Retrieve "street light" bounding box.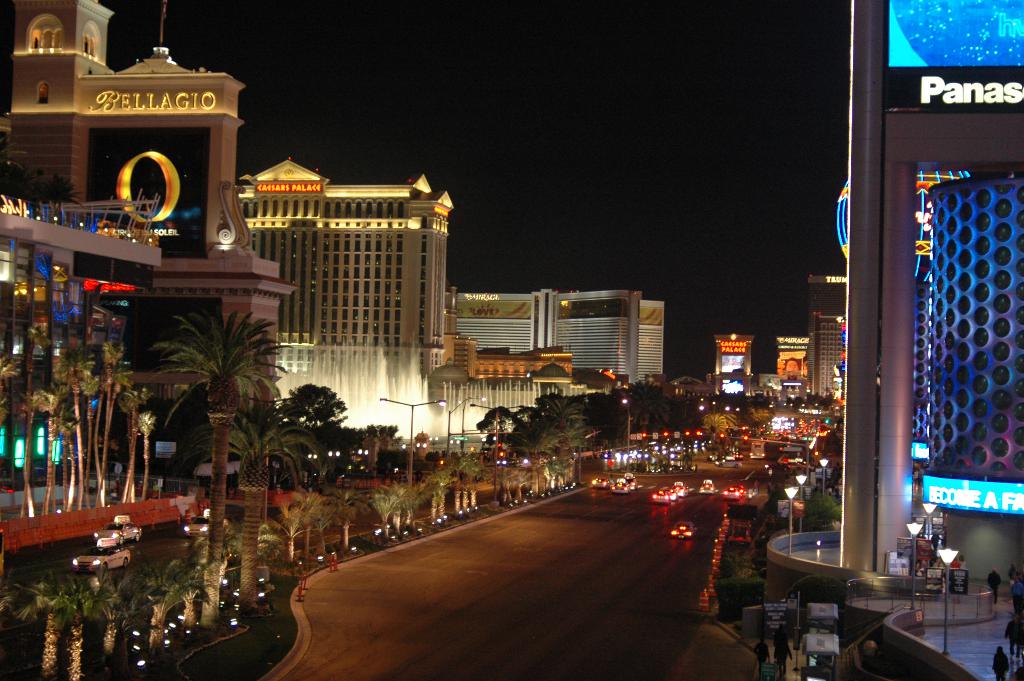
Bounding box: <region>908, 519, 925, 612</region>.
